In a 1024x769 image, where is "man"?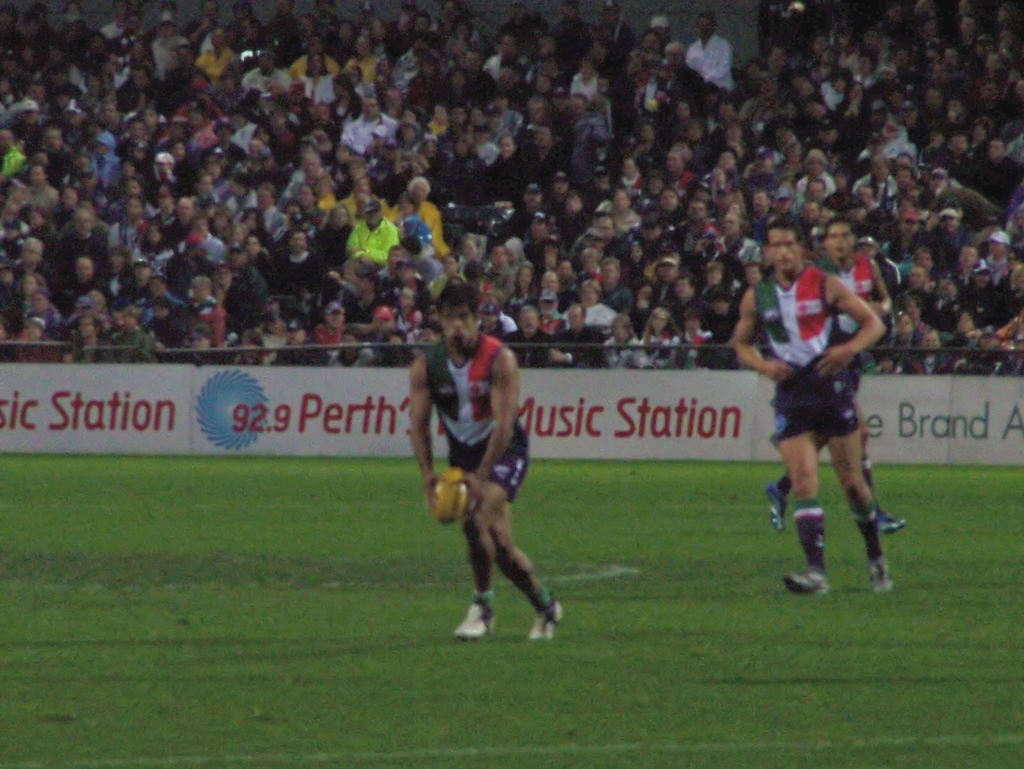
[734, 215, 894, 596].
